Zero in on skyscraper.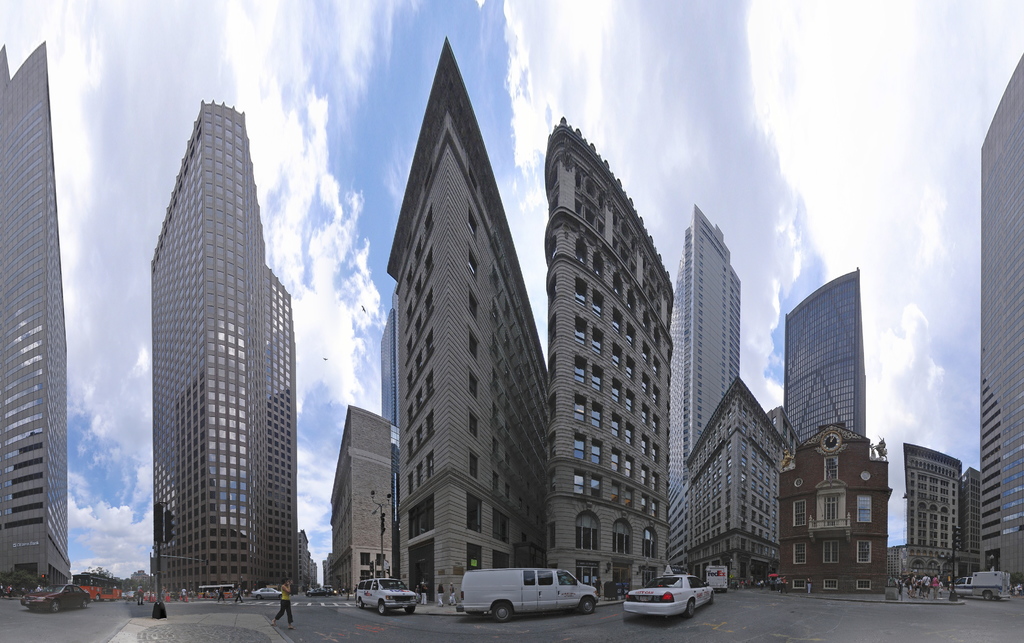
Zeroed in: x1=976 y1=61 x2=1023 y2=597.
